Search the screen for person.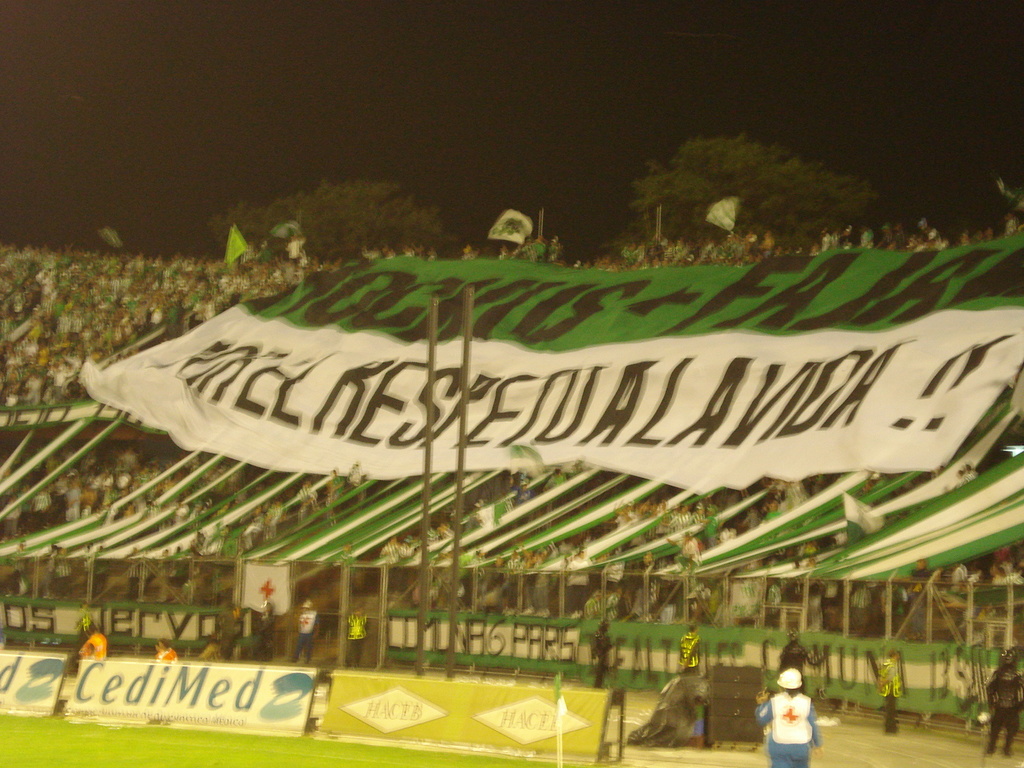
Found at 80, 602, 89, 643.
